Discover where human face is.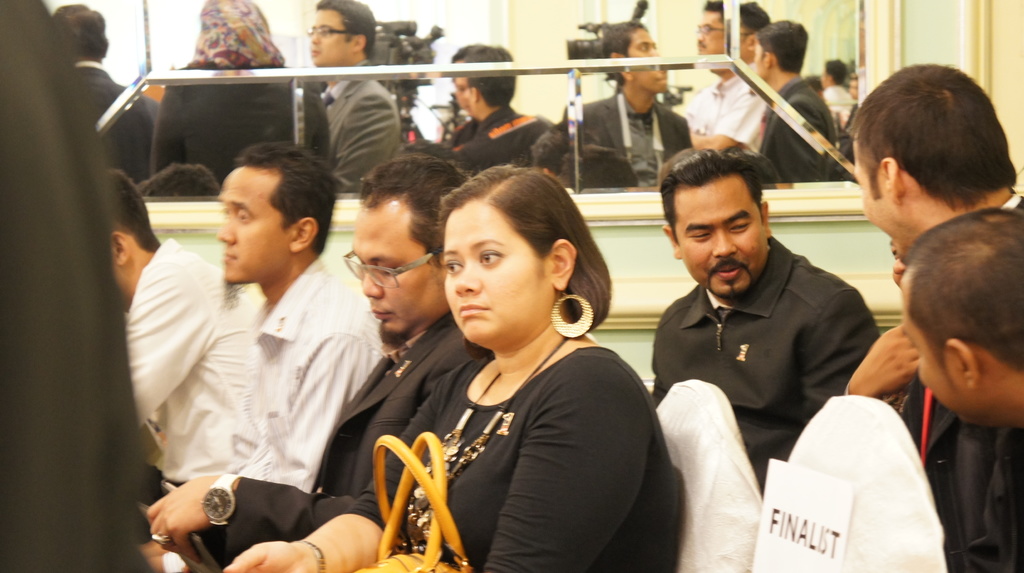
Discovered at (220, 161, 292, 279).
